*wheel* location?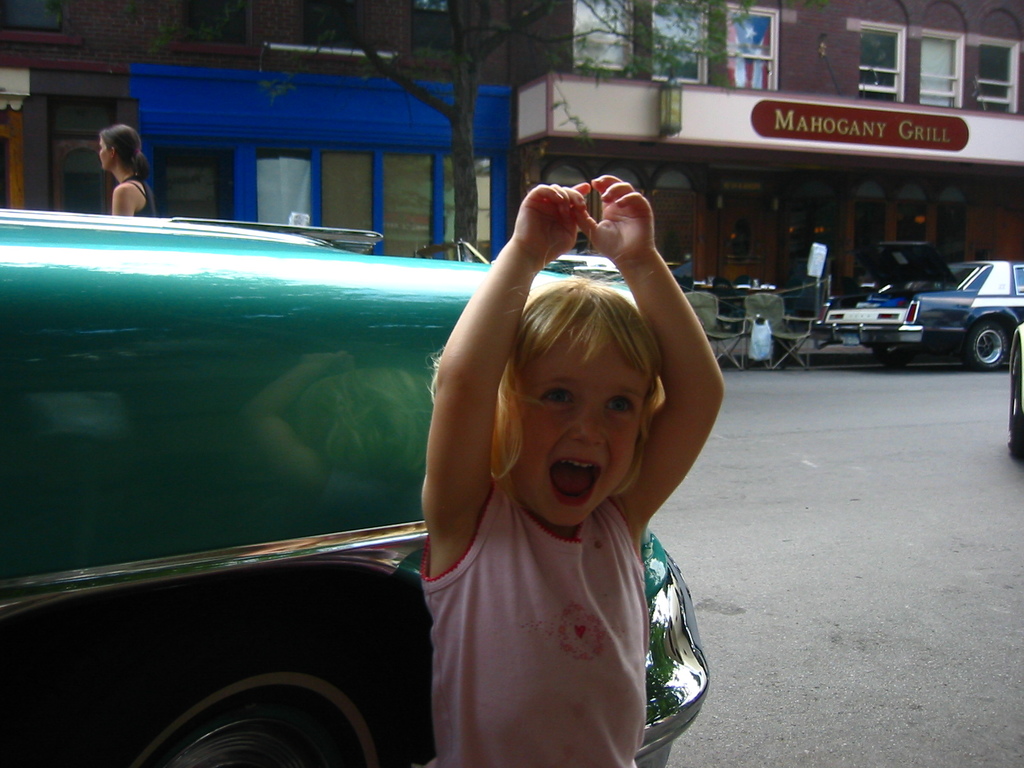
(left=120, top=649, right=392, bottom=767)
